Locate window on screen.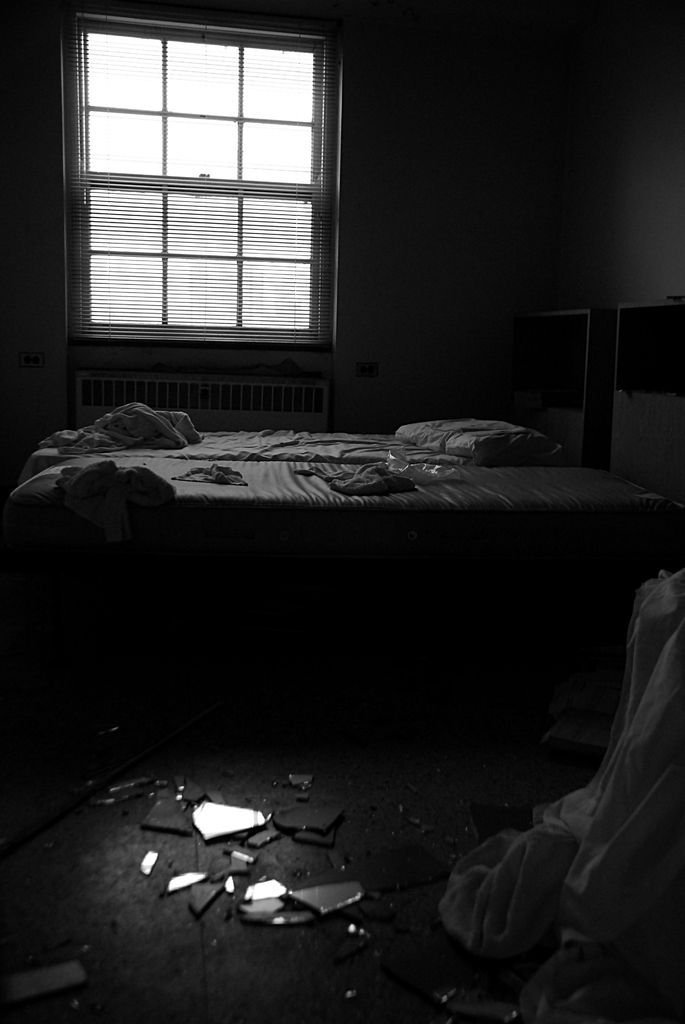
On screen at (63, 21, 343, 410).
